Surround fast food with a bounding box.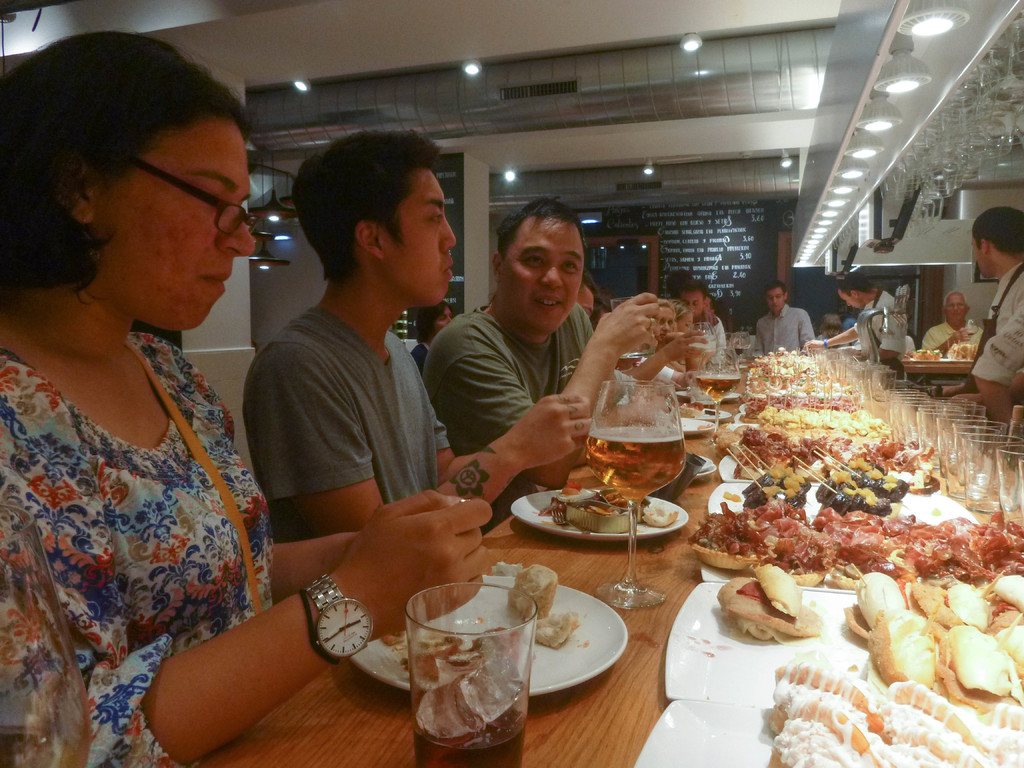
[left=897, top=346, right=979, bottom=365].
